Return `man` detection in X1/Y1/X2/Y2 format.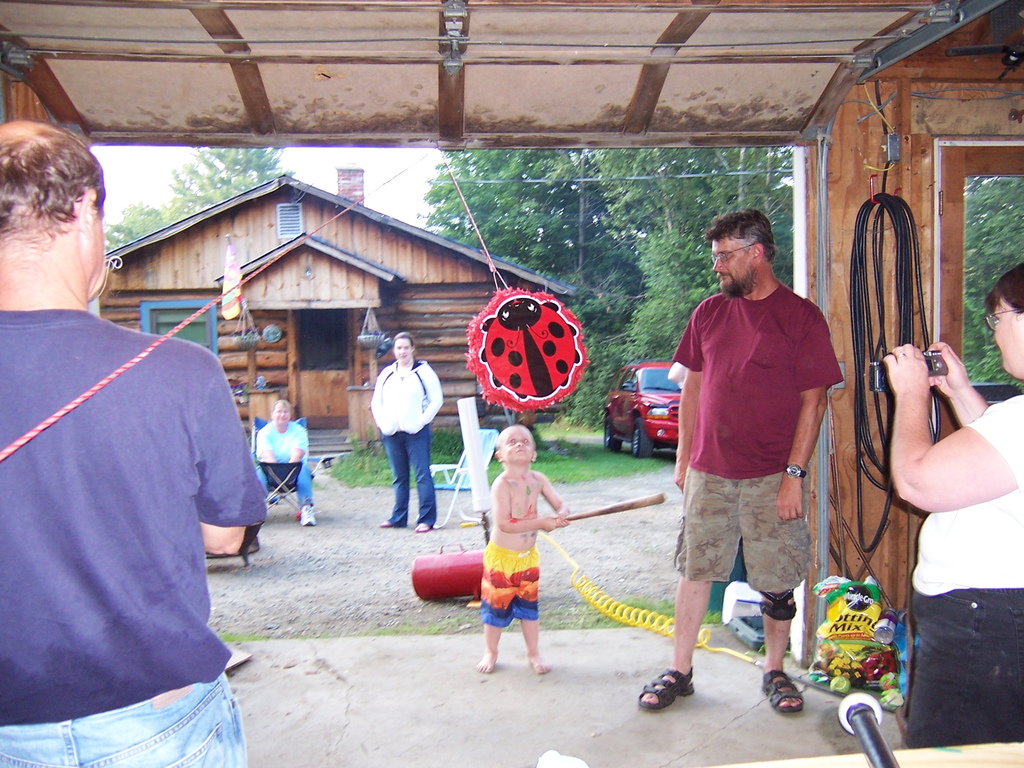
660/218/852/719.
